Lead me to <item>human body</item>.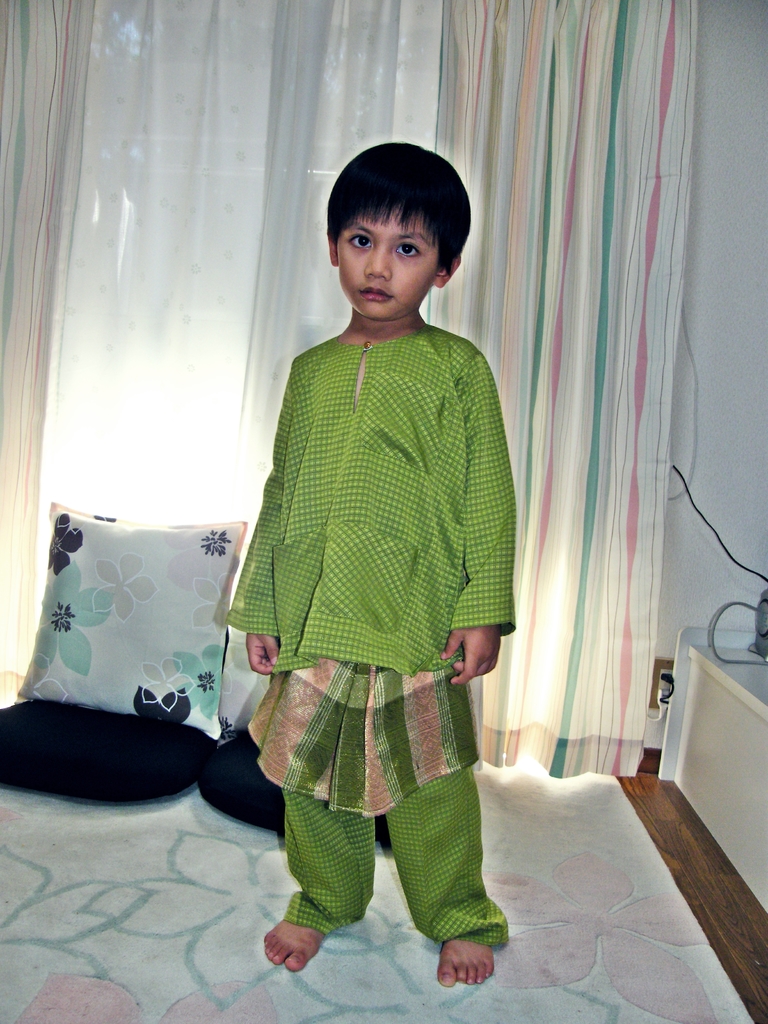
Lead to box=[239, 228, 527, 975].
